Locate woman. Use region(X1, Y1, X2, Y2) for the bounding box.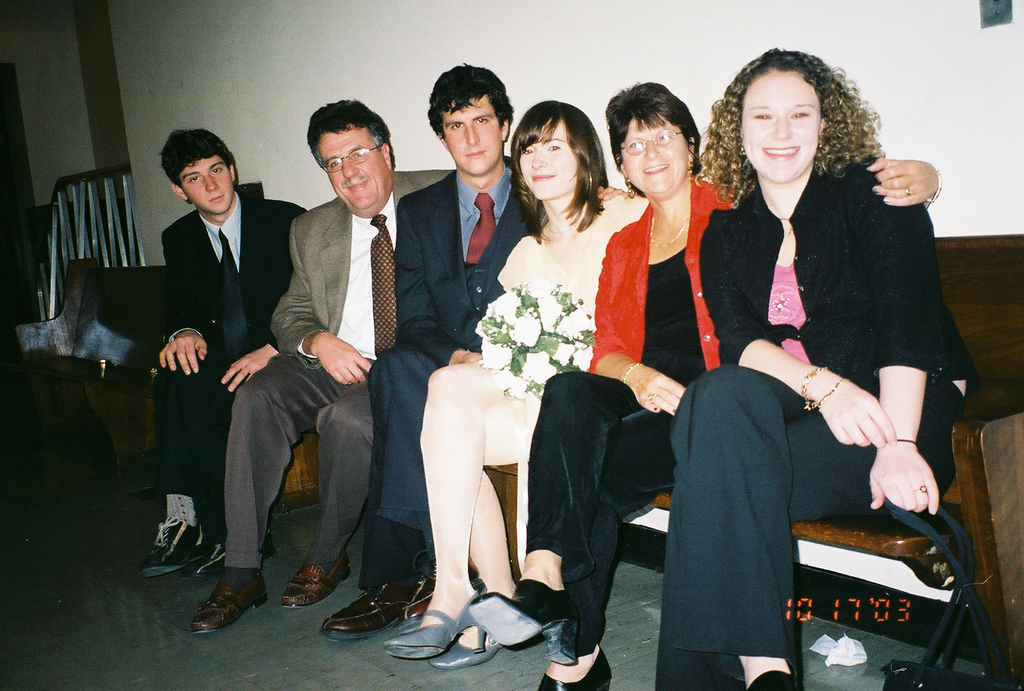
region(655, 43, 971, 690).
